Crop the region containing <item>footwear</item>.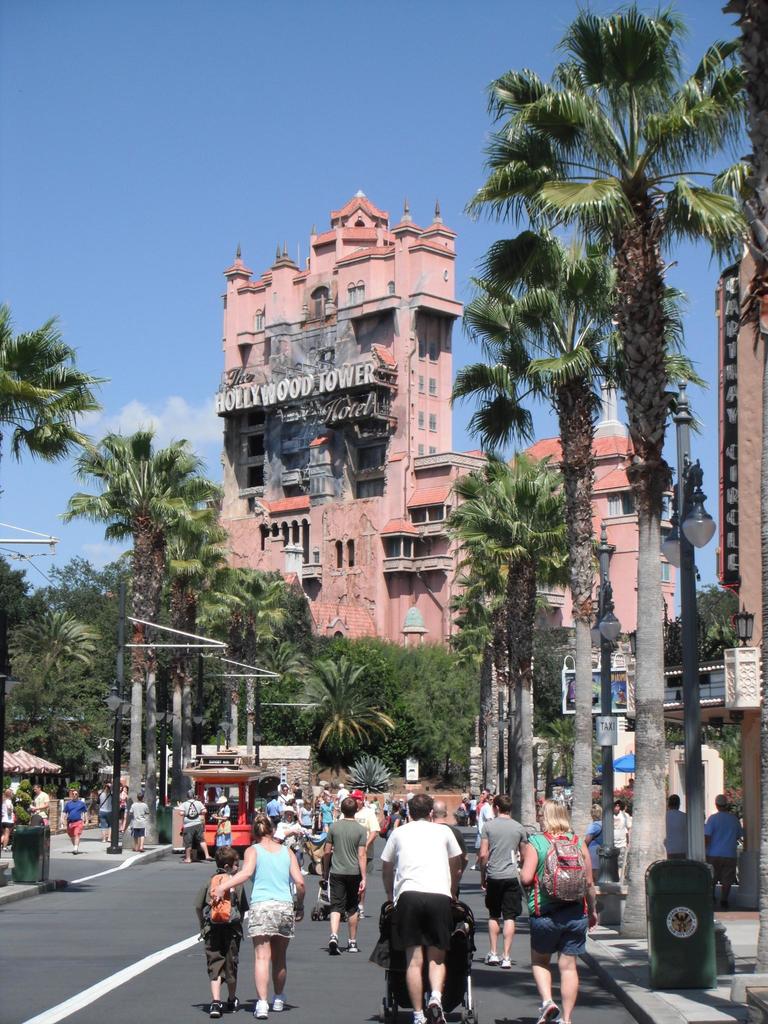
Crop region: [300, 865, 312, 877].
